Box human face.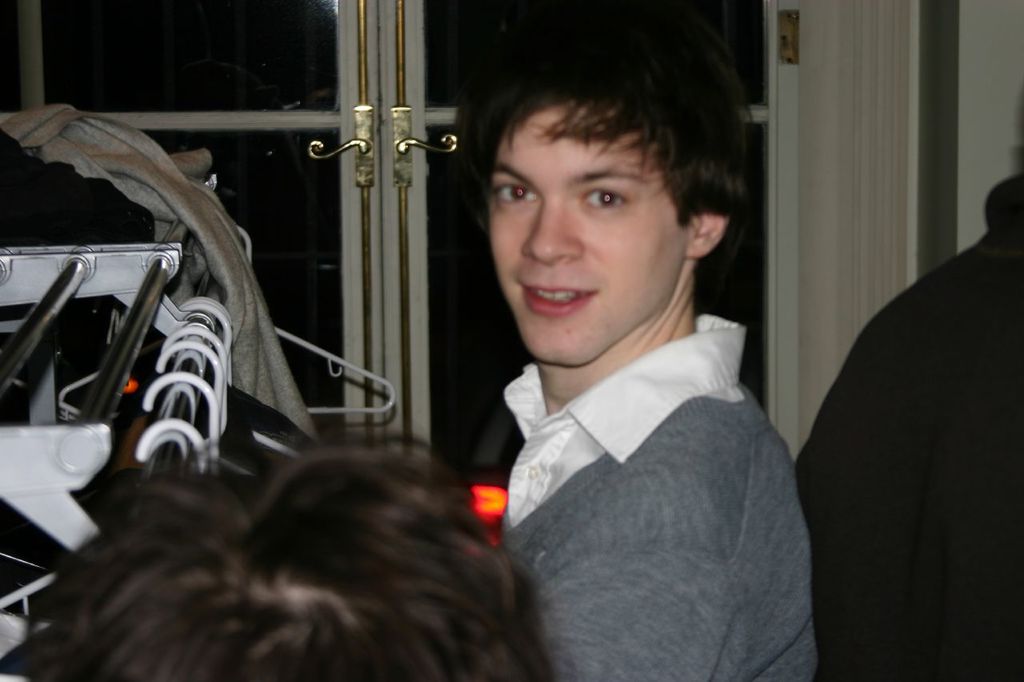
bbox=(488, 118, 688, 367).
